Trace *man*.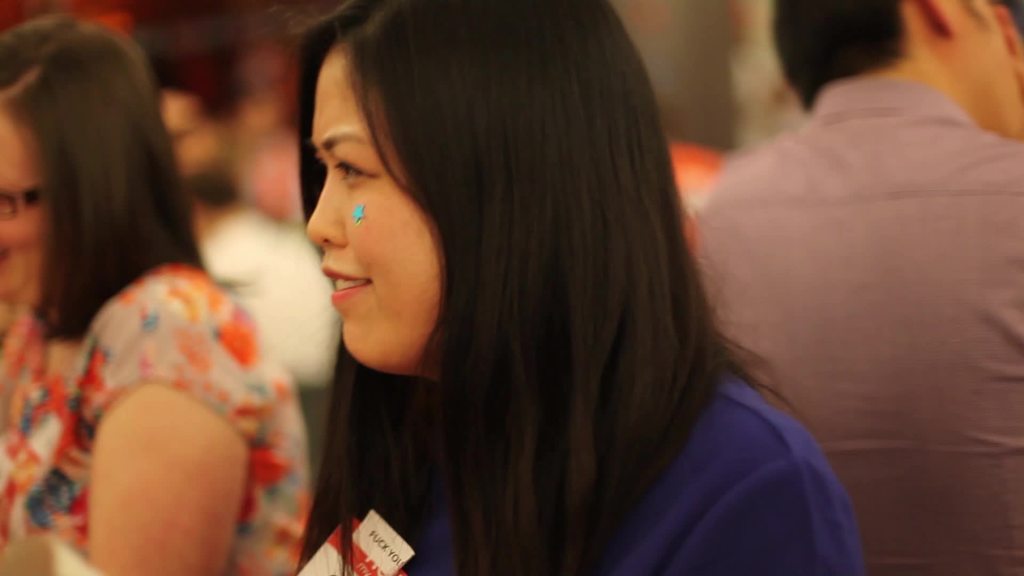
Traced to box=[683, 0, 1023, 575].
